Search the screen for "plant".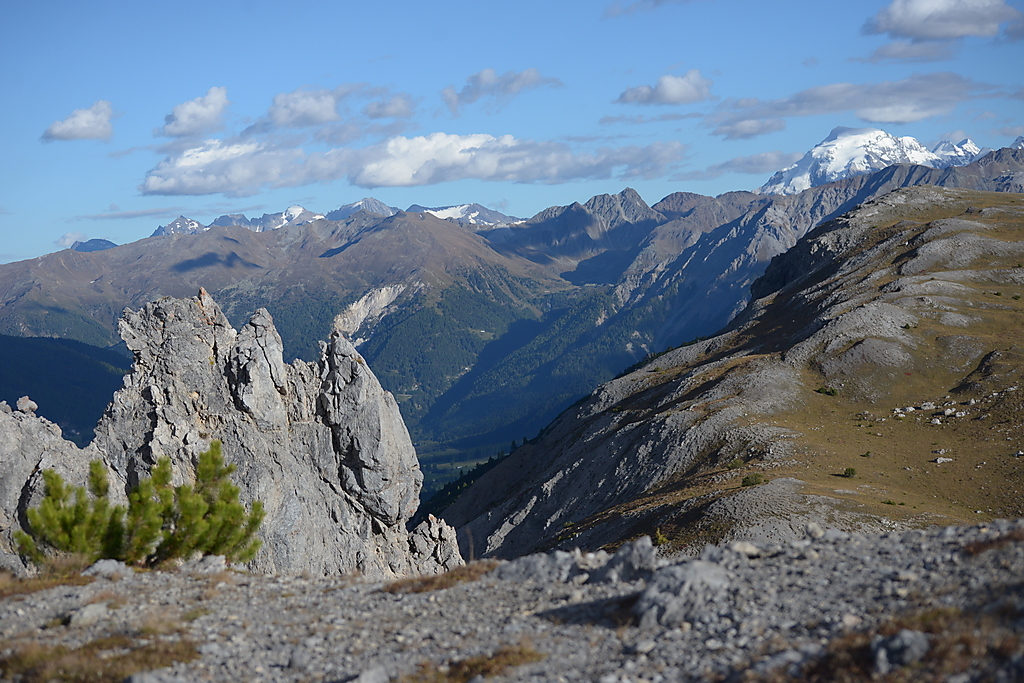
Found at detection(9, 442, 267, 580).
